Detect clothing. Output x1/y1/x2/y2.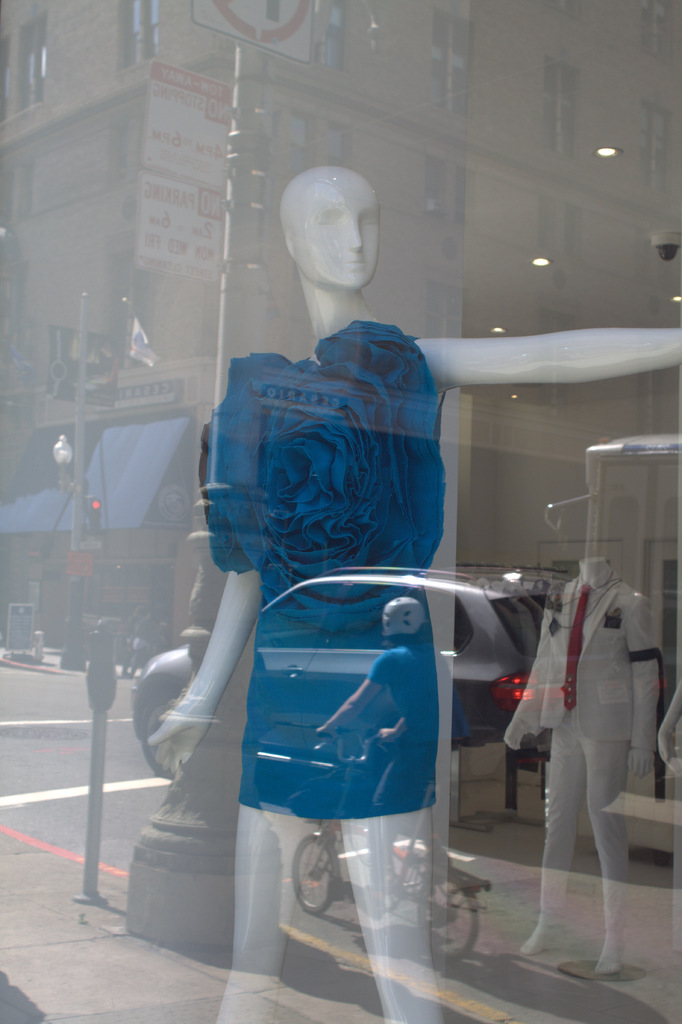
204/318/449/825.
